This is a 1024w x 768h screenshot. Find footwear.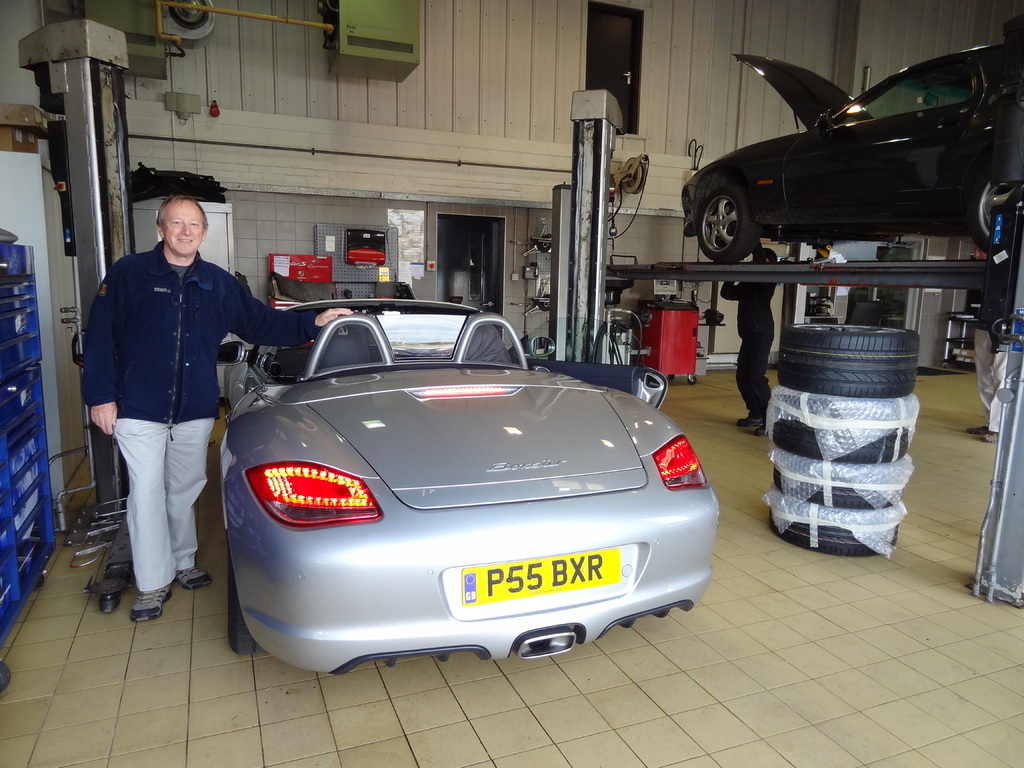
Bounding box: {"x1": 737, "y1": 413, "x2": 764, "y2": 426}.
